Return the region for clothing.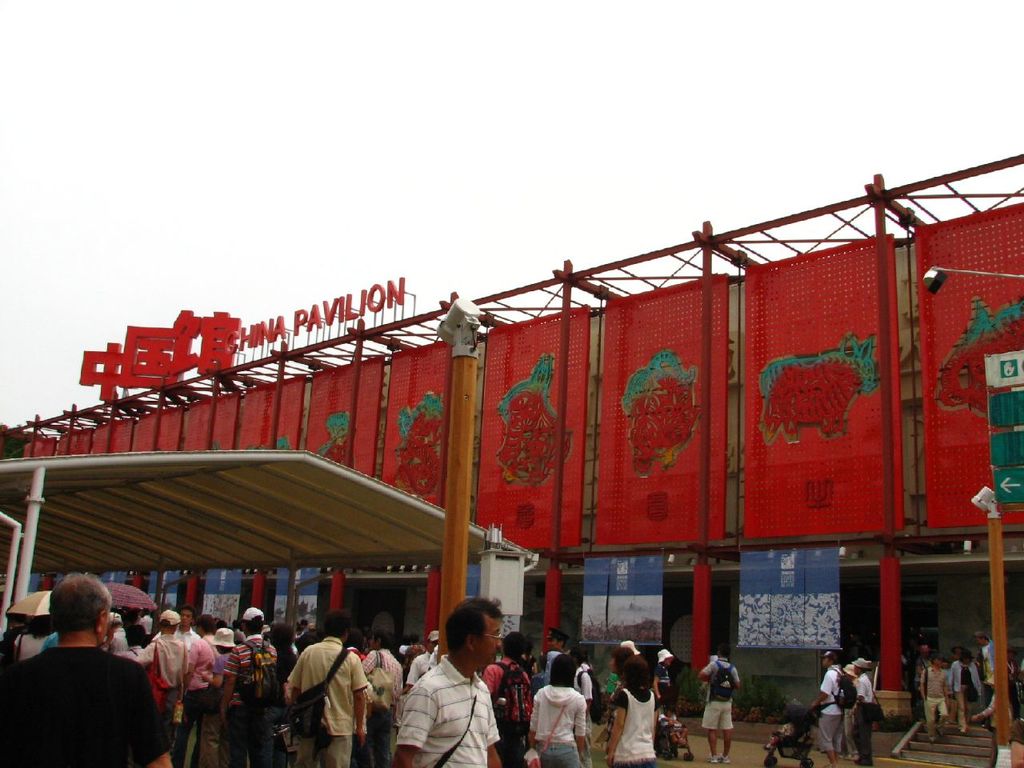
813 668 846 756.
